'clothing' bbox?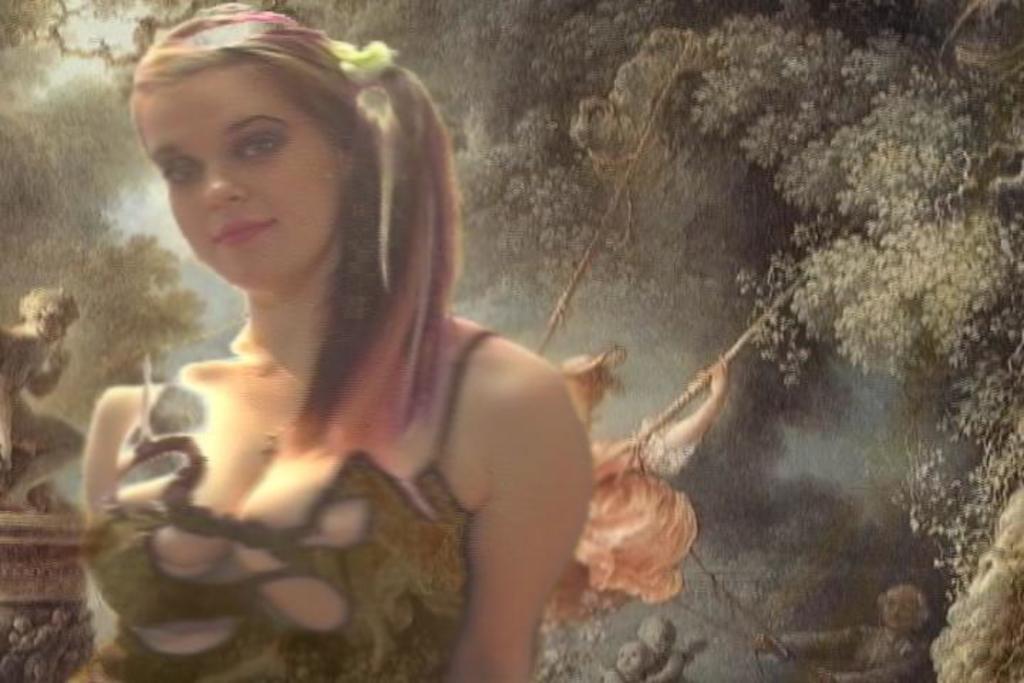
(left=782, top=626, right=933, bottom=682)
